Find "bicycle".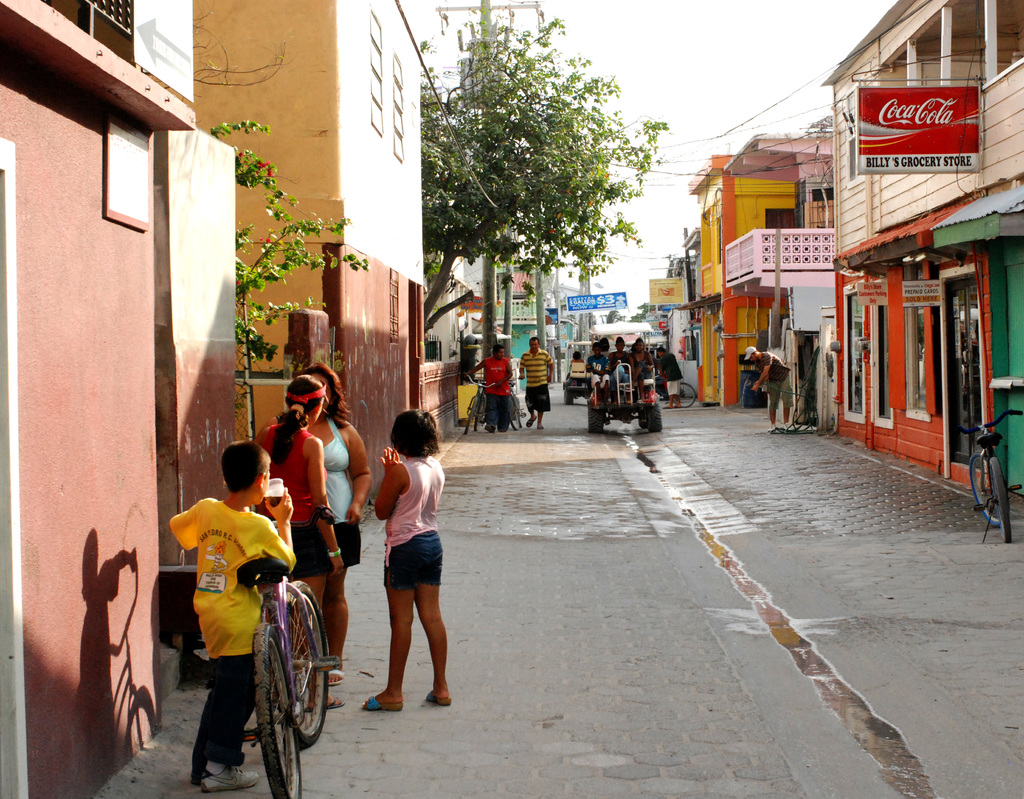
l=955, t=401, r=1023, b=541.
